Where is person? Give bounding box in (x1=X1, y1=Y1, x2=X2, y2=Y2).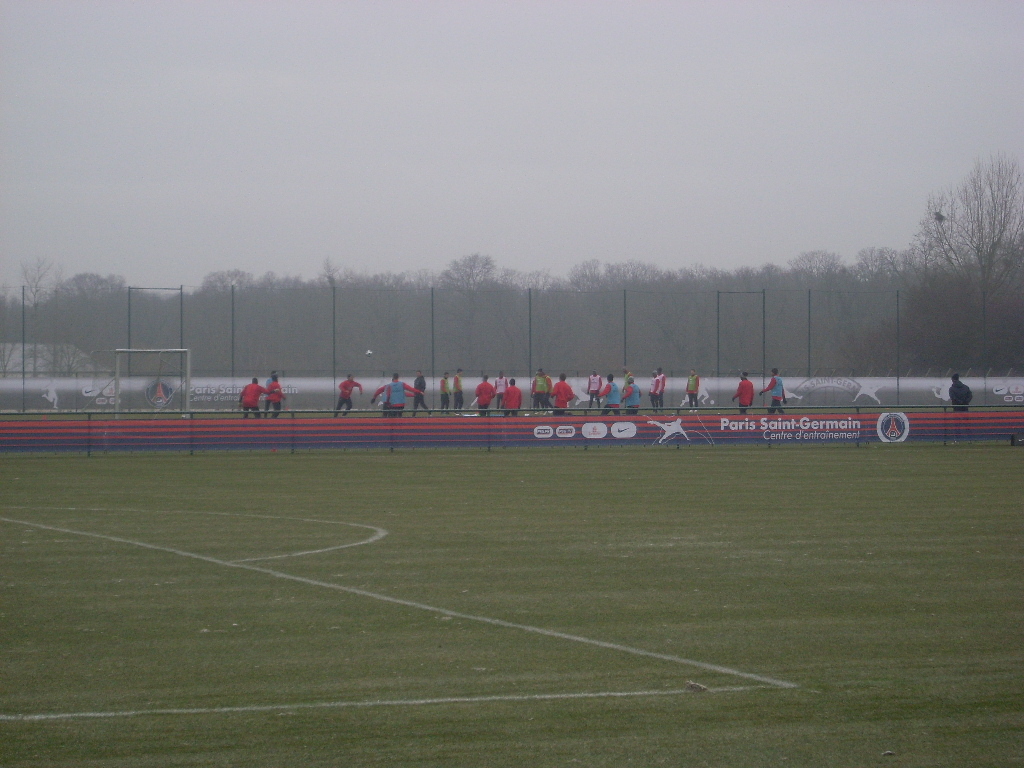
(x1=686, y1=369, x2=700, y2=405).
